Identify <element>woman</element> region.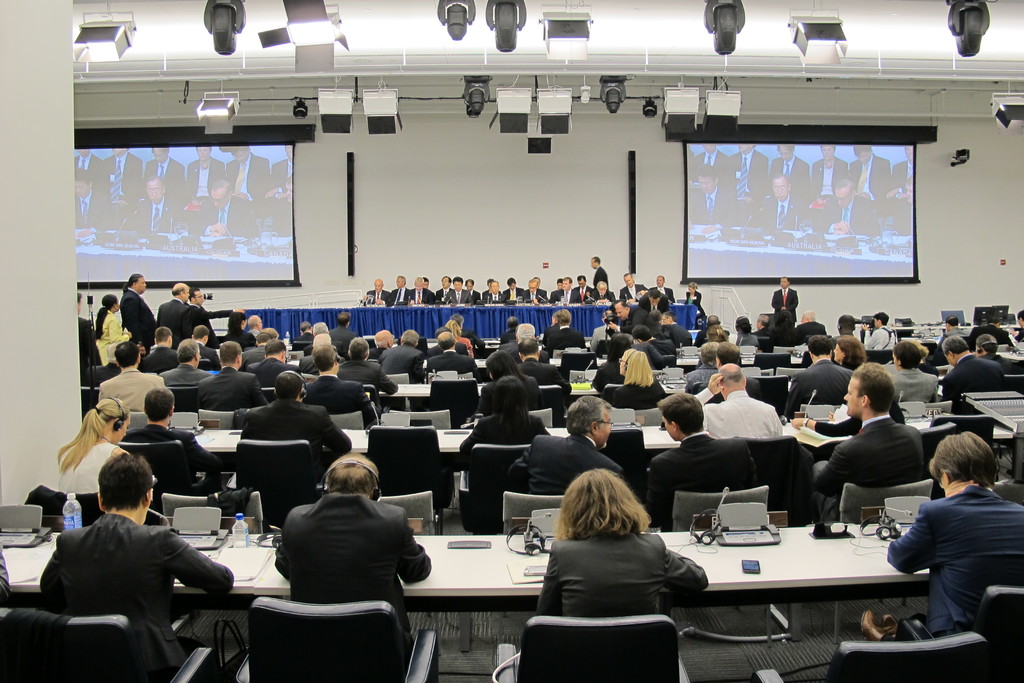
Region: 874, 430, 1023, 644.
